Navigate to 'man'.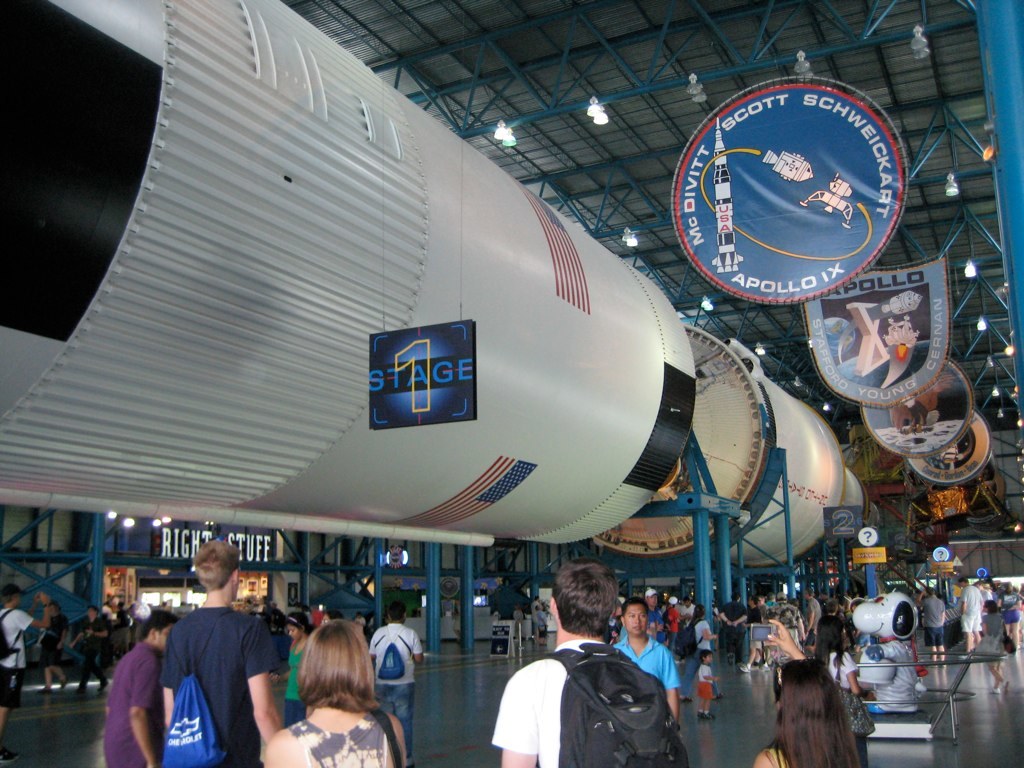
Navigation target: (104,609,181,767).
